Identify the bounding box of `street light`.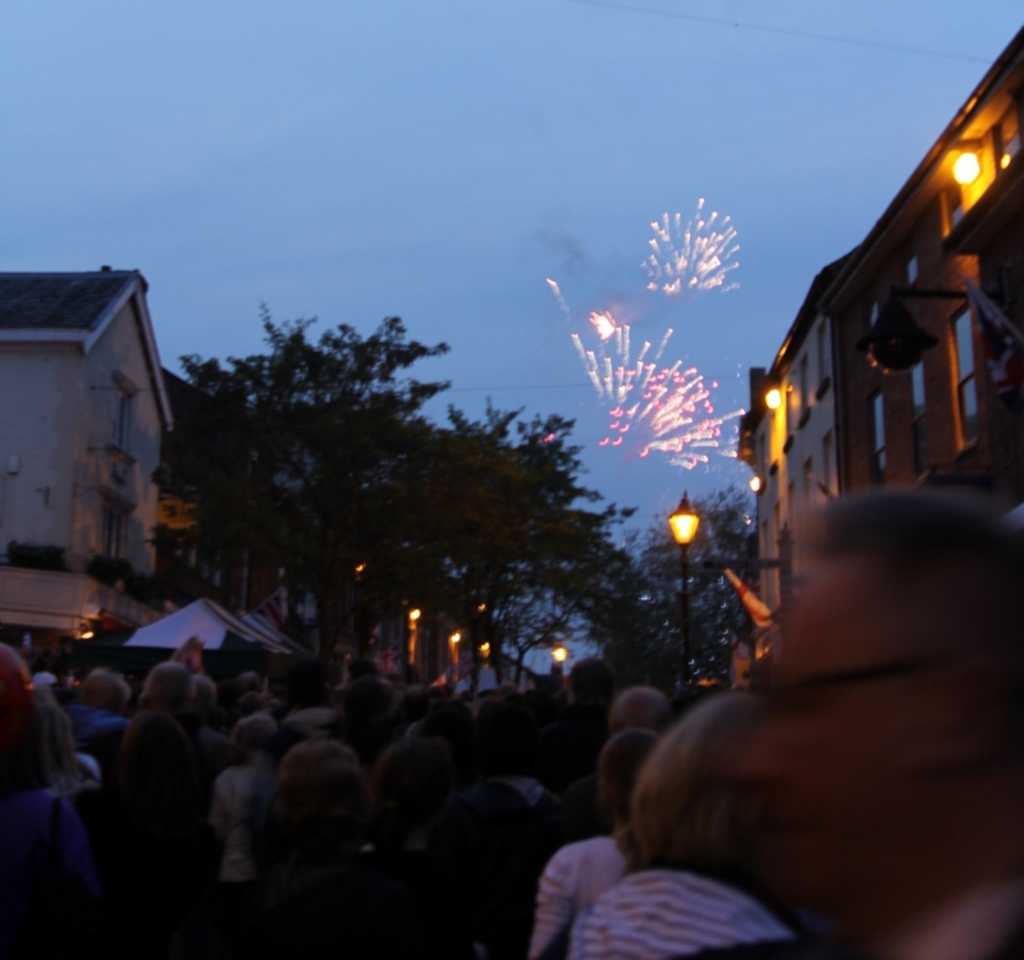
[657, 489, 695, 669].
